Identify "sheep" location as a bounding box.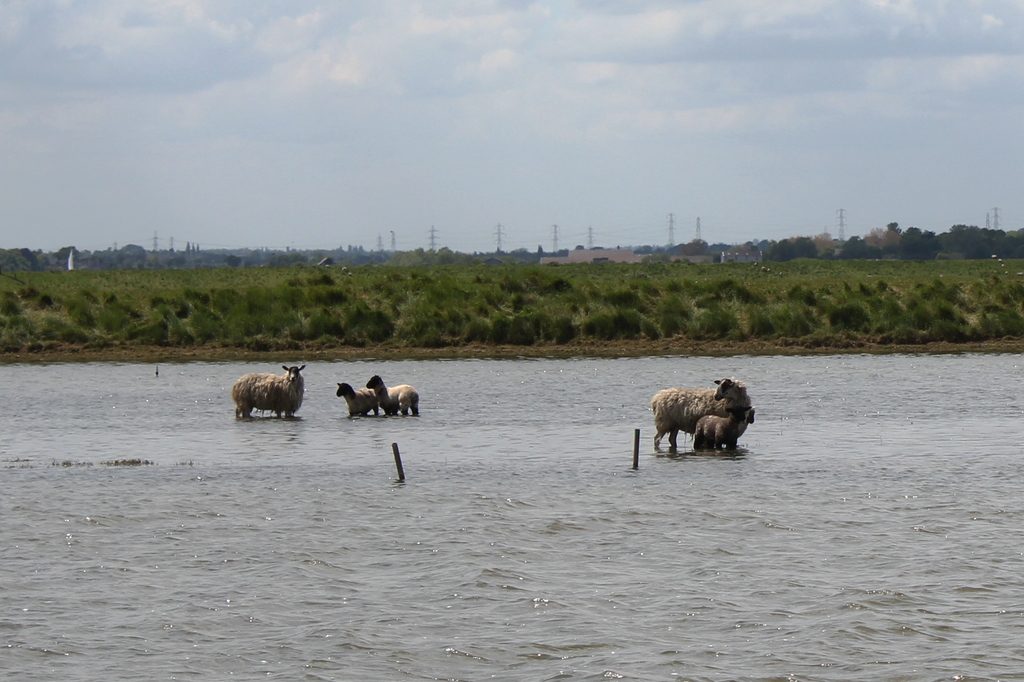
rect(652, 379, 757, 445).
